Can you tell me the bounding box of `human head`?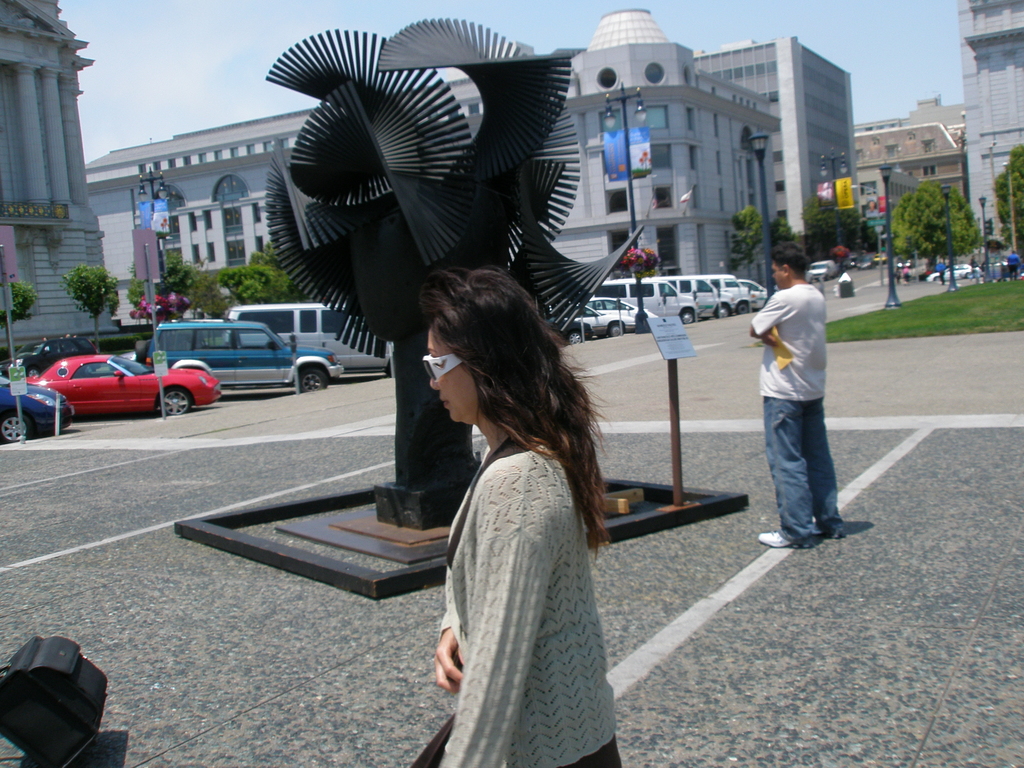
bbox=(403, 258, 582, 449).
